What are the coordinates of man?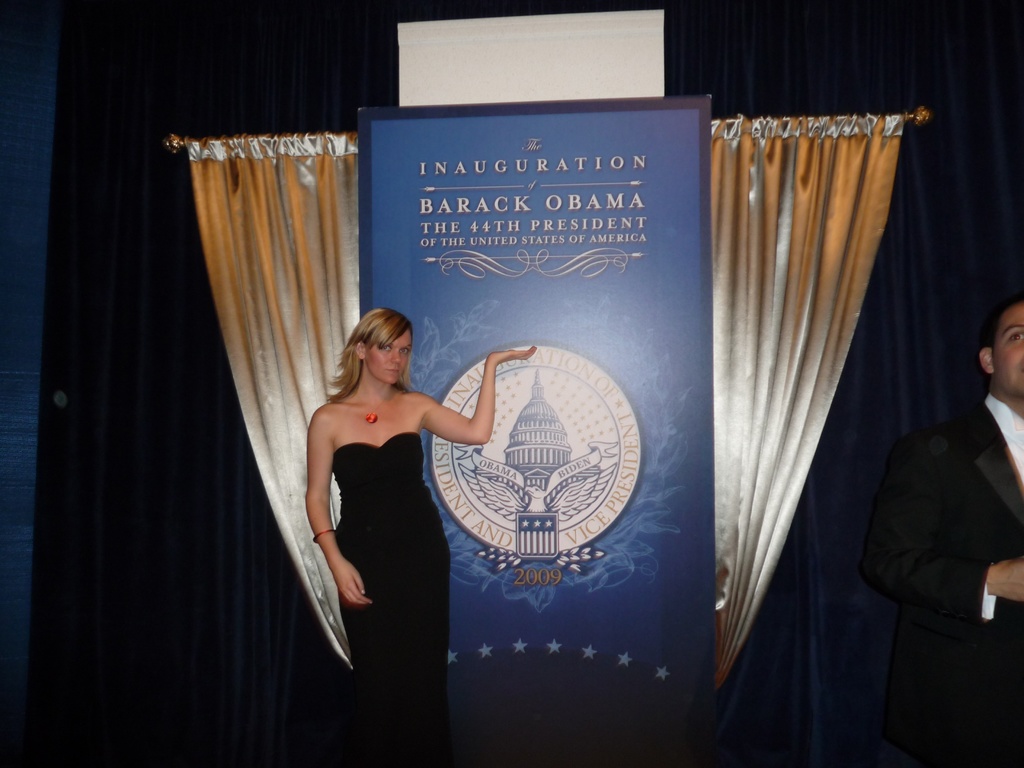
(left=860, top=296, right=1023, bottom=767).
